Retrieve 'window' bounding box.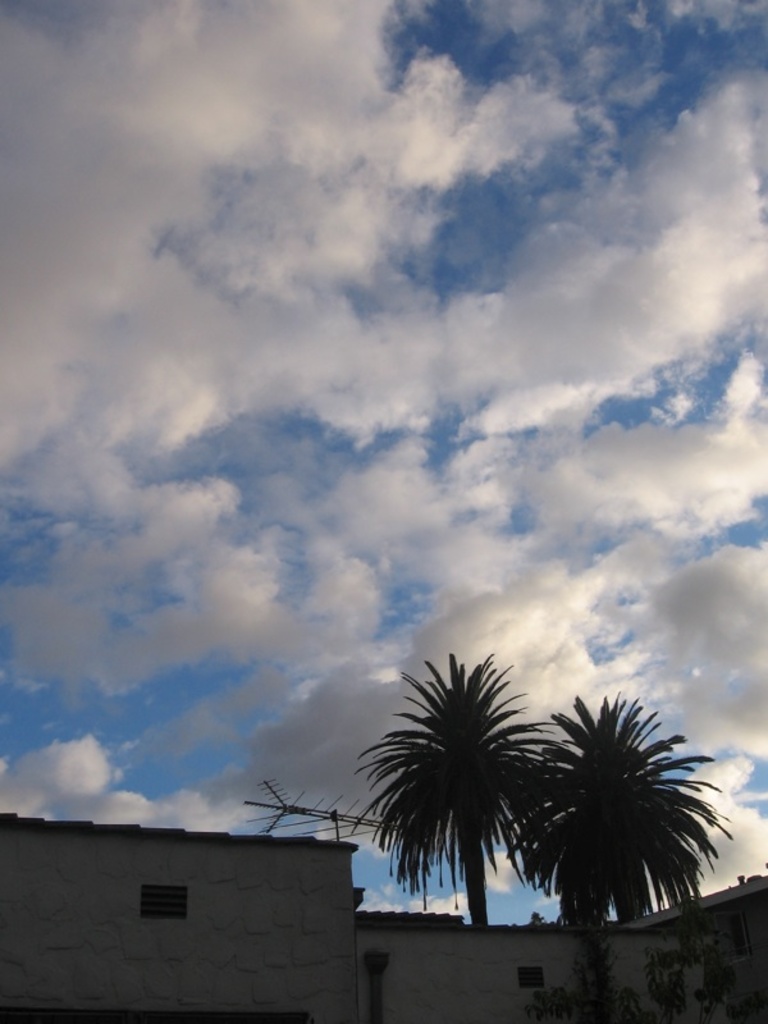
Bounding box: Rect(143, 884, 186, 920).
